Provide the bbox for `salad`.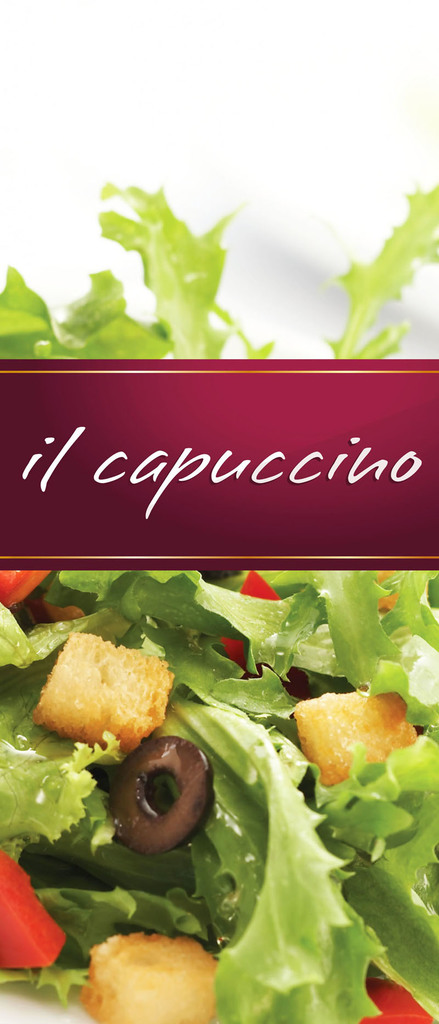
bbox=[0, 168, 438, 1023].
